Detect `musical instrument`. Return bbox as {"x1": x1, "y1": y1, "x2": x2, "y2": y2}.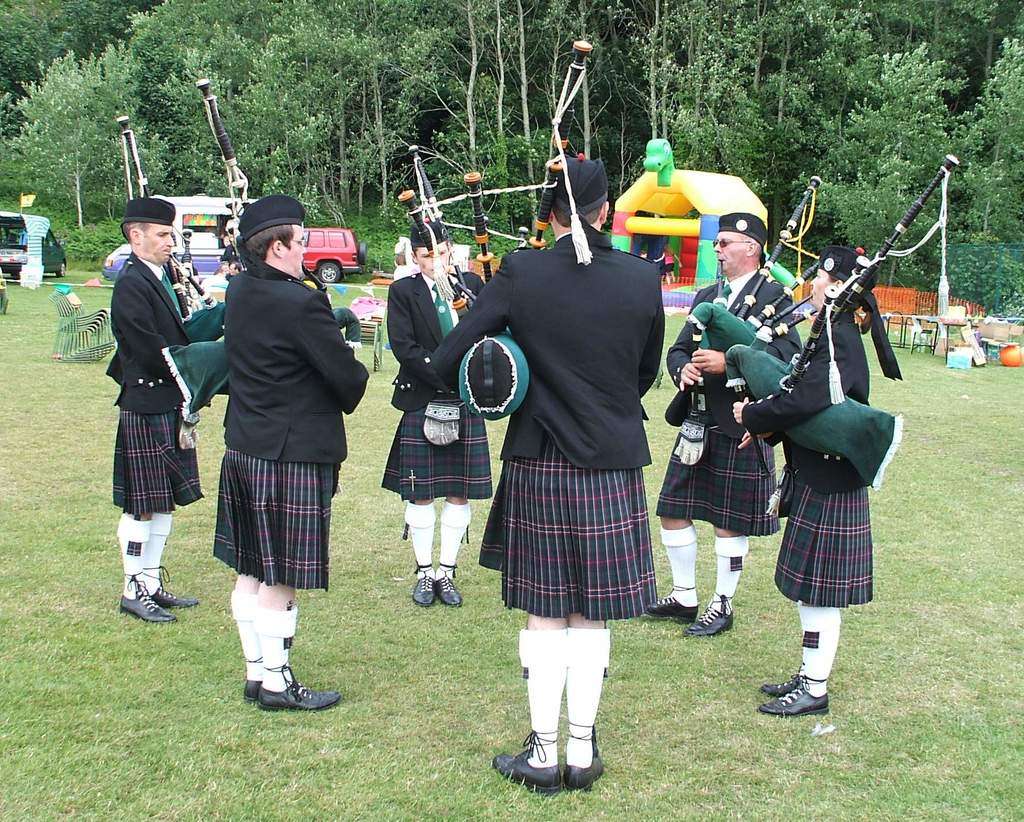
{"x1": 168, "y1": 74, "x2": 369, "y2": 411}.
